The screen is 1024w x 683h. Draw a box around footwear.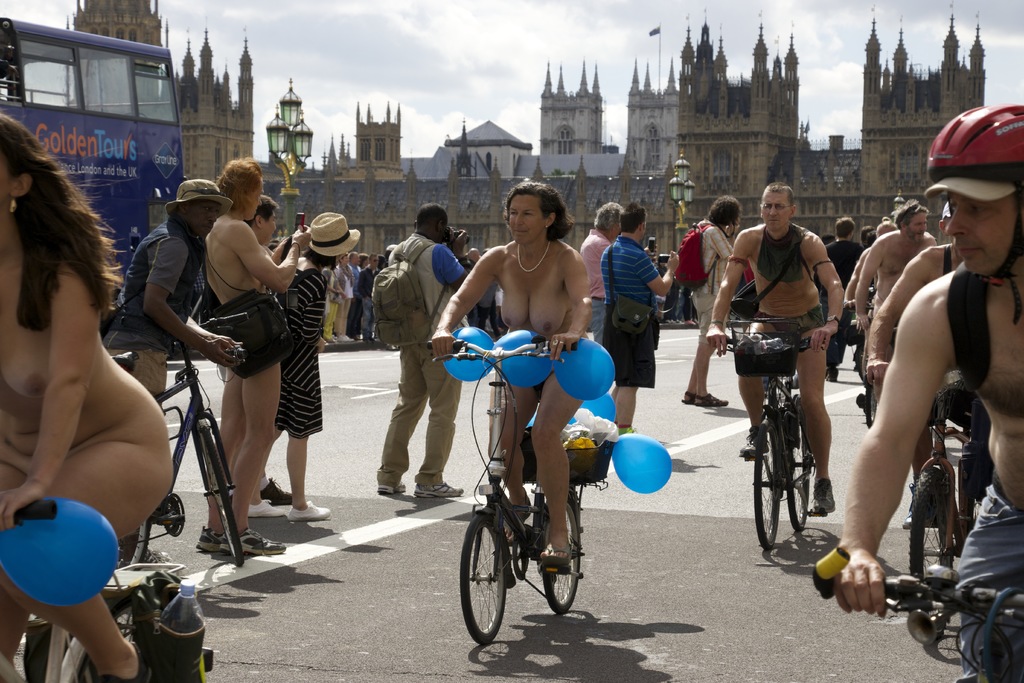
l=334, t=333, r=353, b=343.
